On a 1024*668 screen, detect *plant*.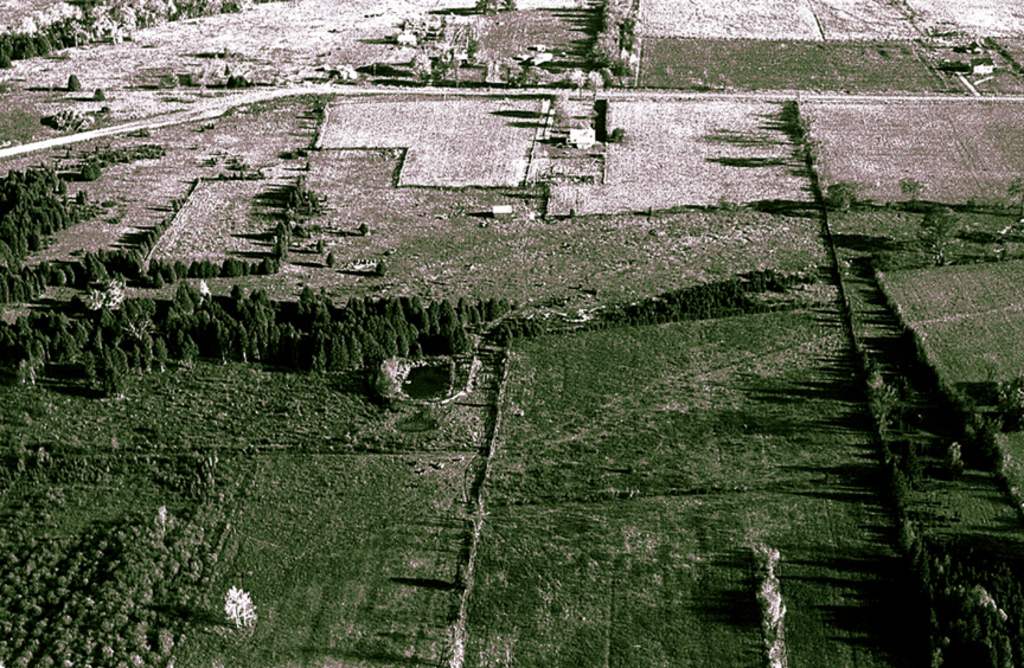
x1=71 y1=163 x2=94 y2=180.
